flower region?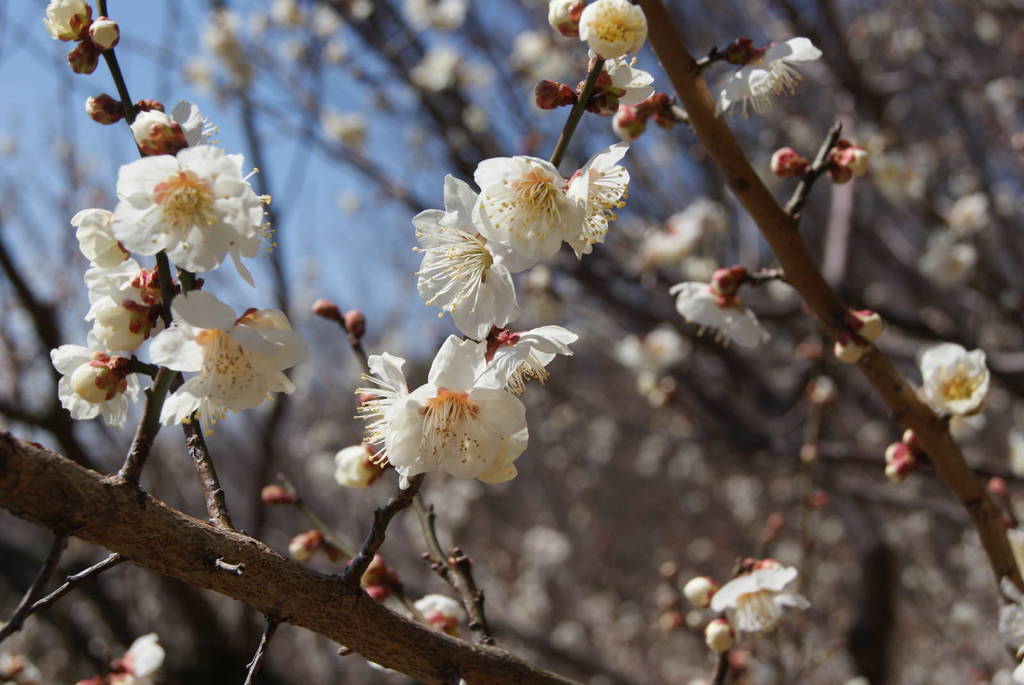
pyautogui.locateOnScreen(665, 277, 771, 346)
